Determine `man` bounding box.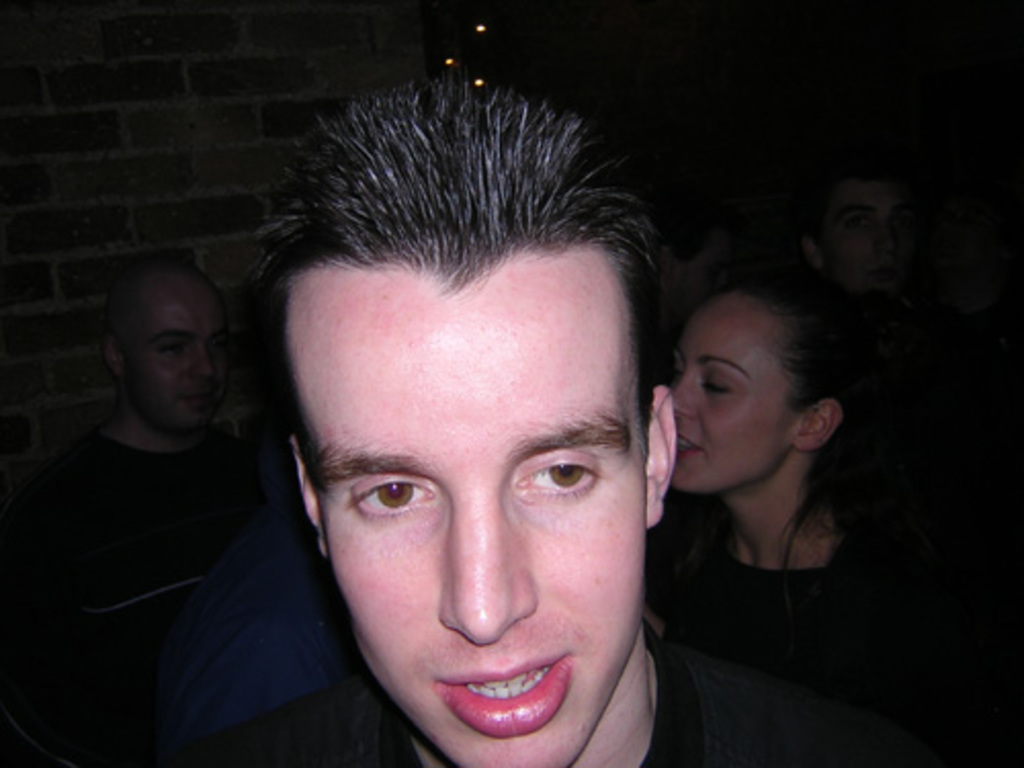
Determined: Rect(68, 256, 266, 578).
